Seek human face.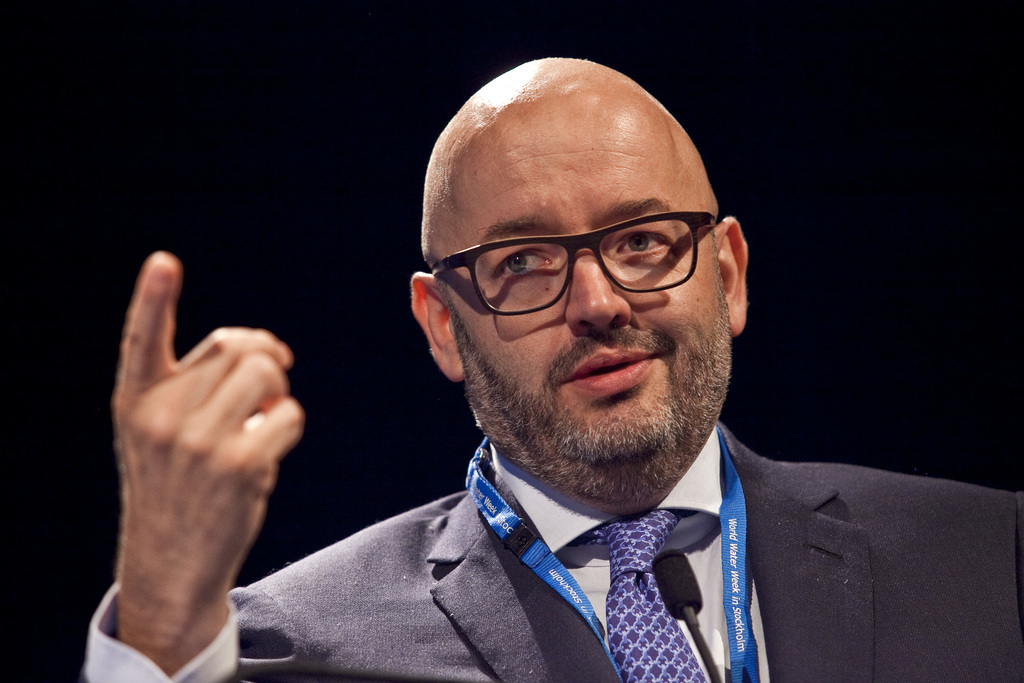
[left=440, top=90, right=721, bottom=493].
